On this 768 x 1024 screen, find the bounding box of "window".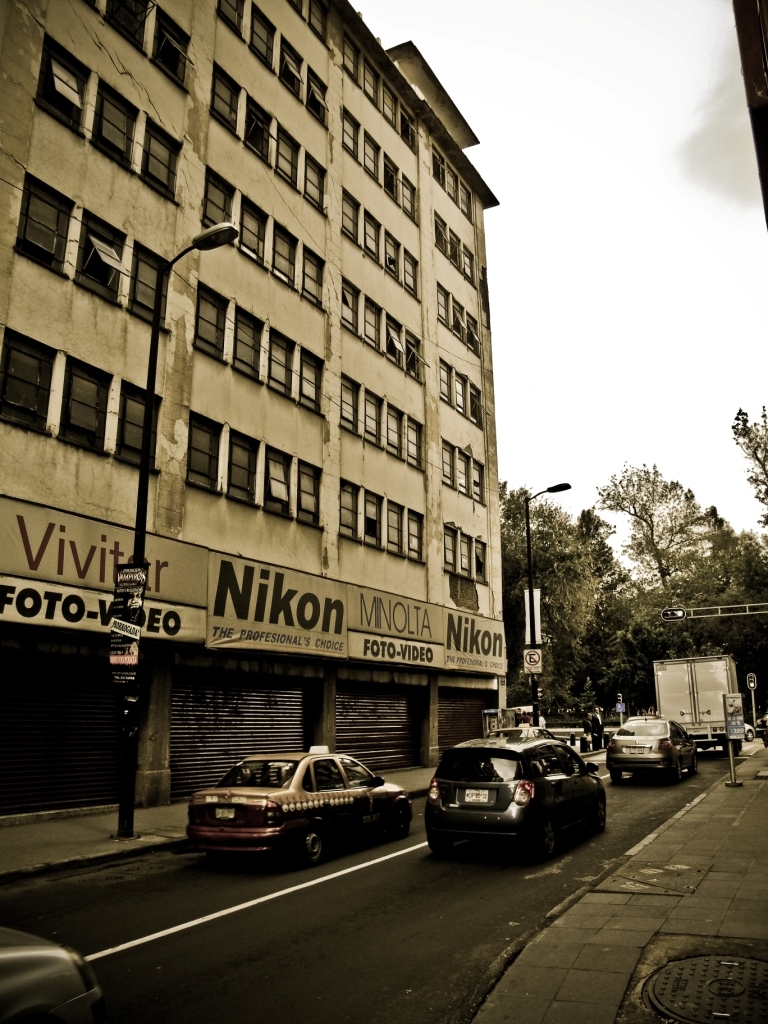
Bounding box: (194, 272, 234, 362).
